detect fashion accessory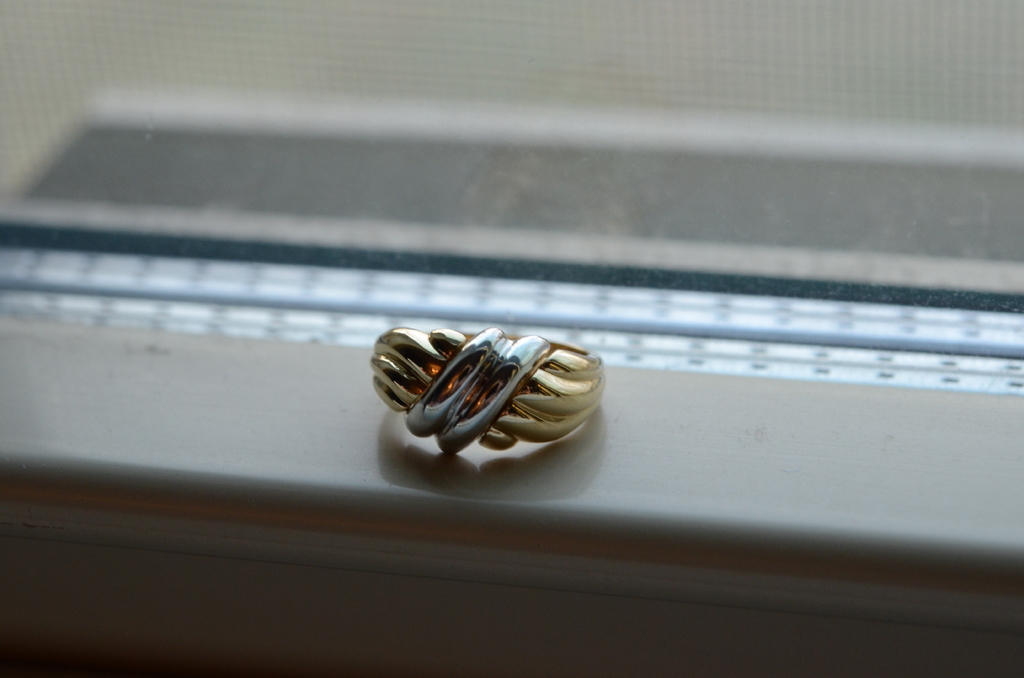
Rect(365, 324, 607, 454)
